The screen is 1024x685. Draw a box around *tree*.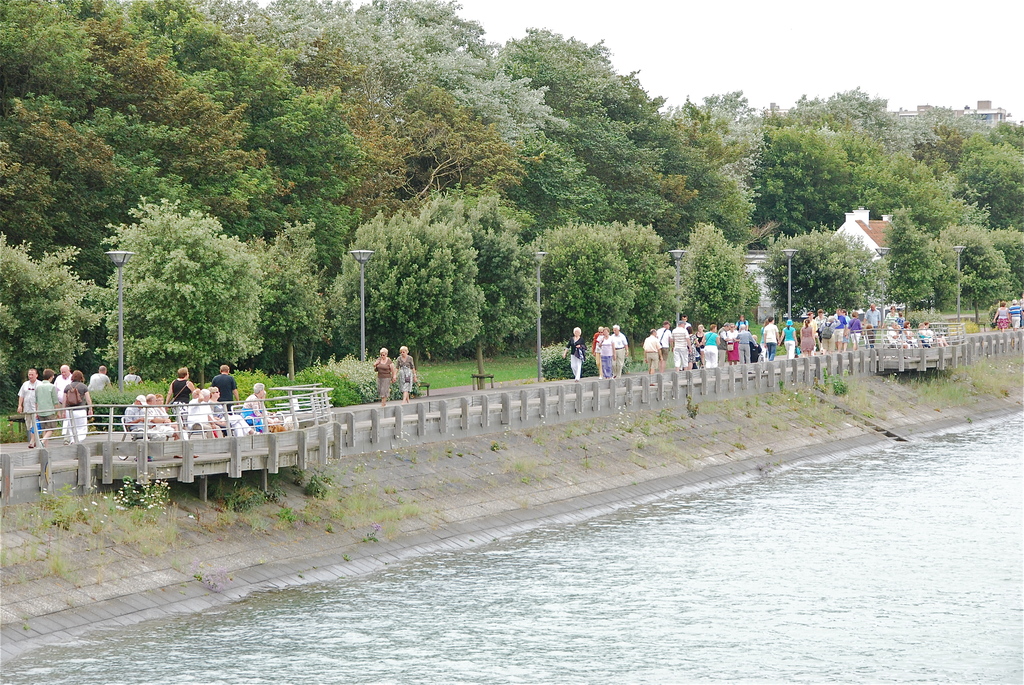
593, 211, 685, 346.
